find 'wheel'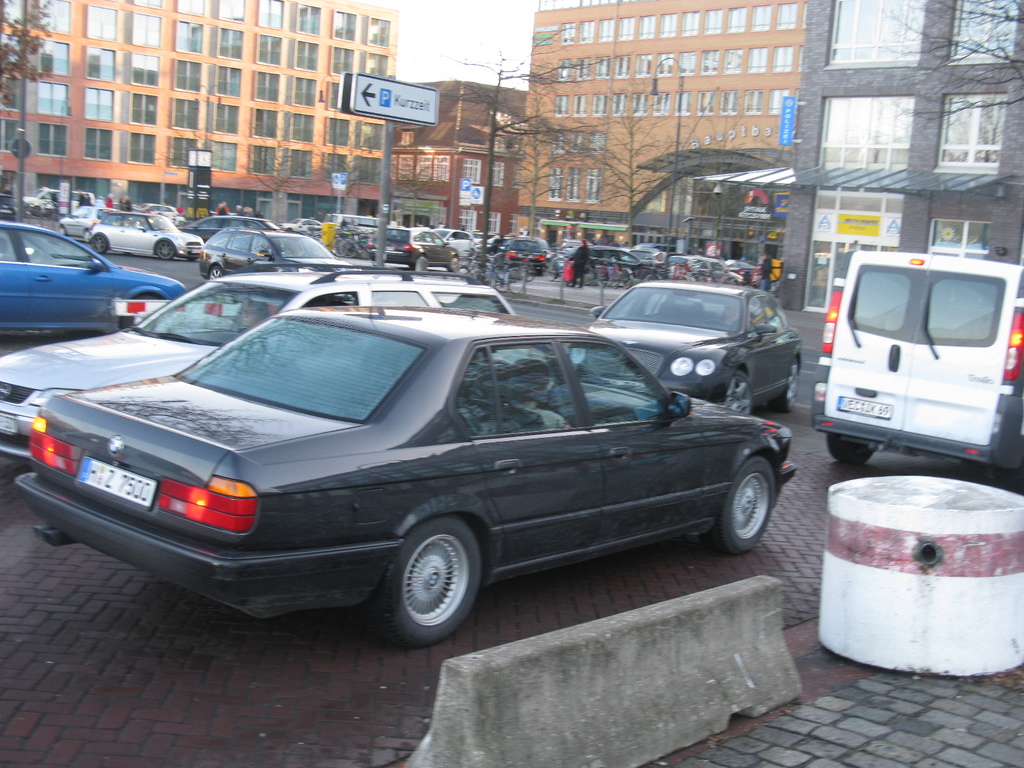
(left=365, top=524, right=492, bottom=642)
